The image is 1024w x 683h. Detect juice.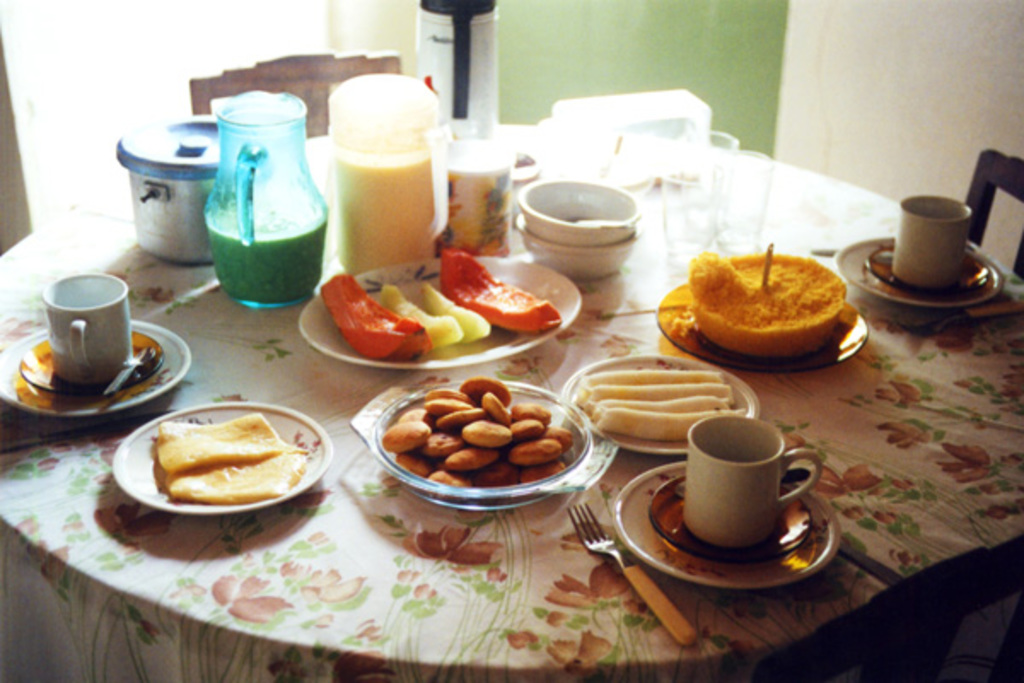
Detection: x1=207, y1=178, x2=329, y2=302.
